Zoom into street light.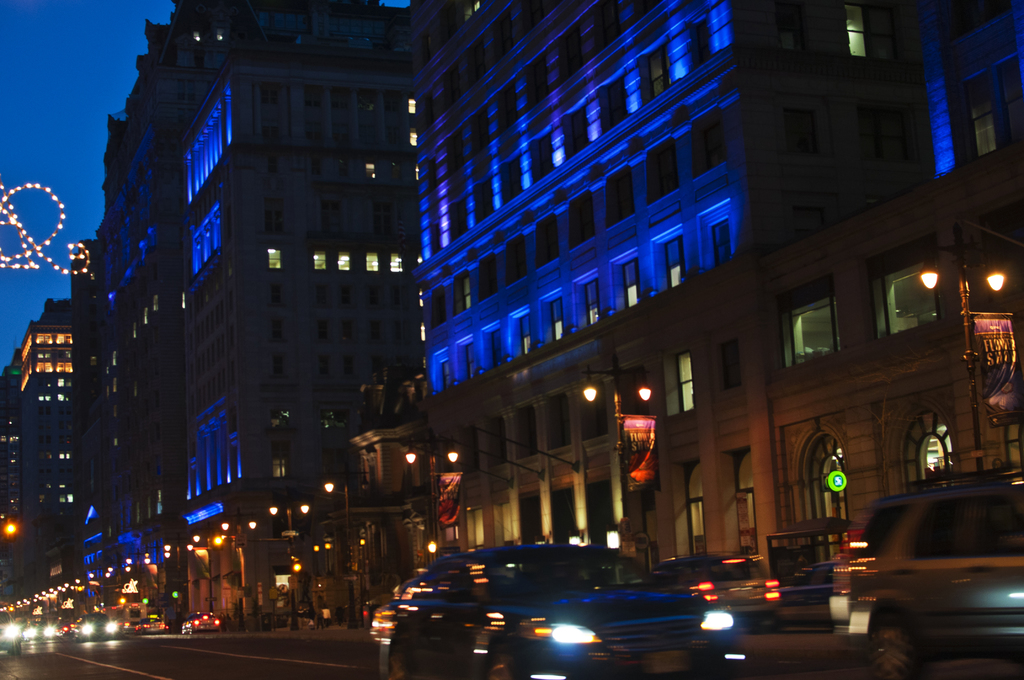
Zoom target: <box>919,225,1010,474</box>.
